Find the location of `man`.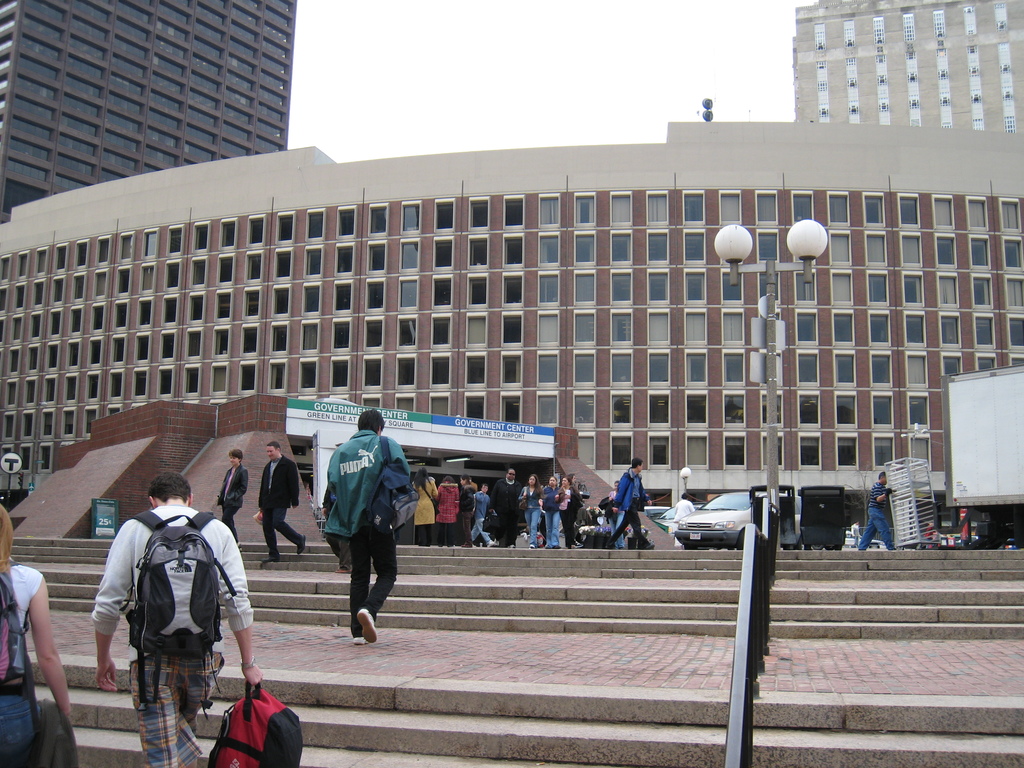
Location: crop(470, 482, 497, 546).
